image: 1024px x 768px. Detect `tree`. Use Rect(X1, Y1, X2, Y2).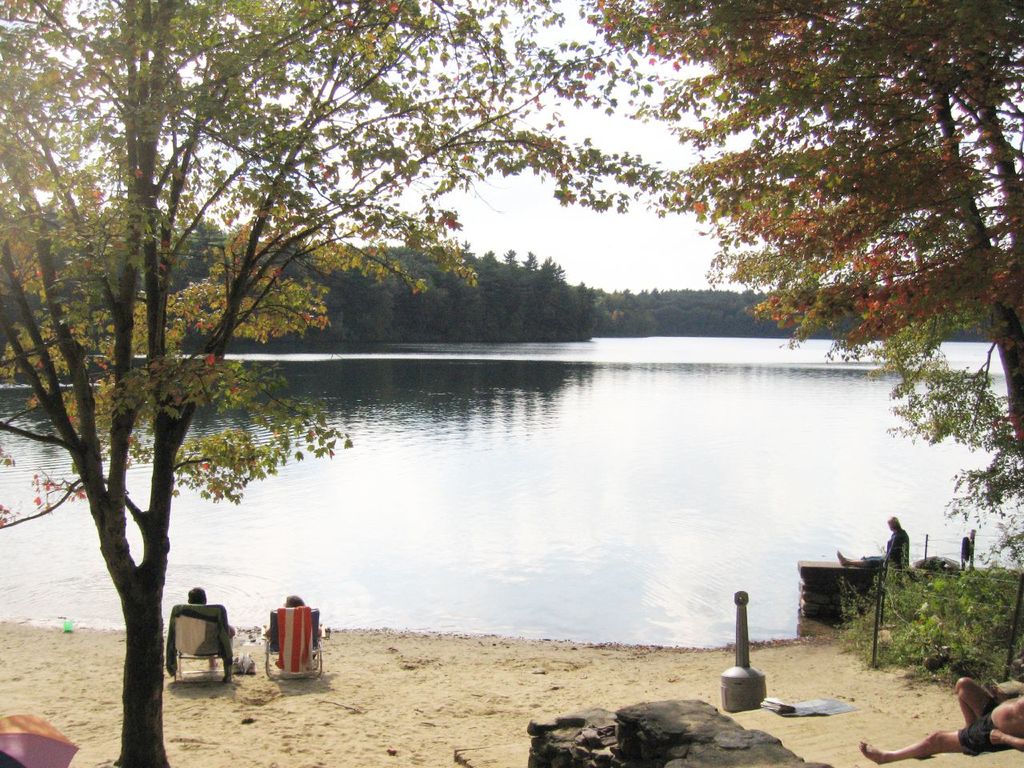
Rect(0, 0, 710, 767).
